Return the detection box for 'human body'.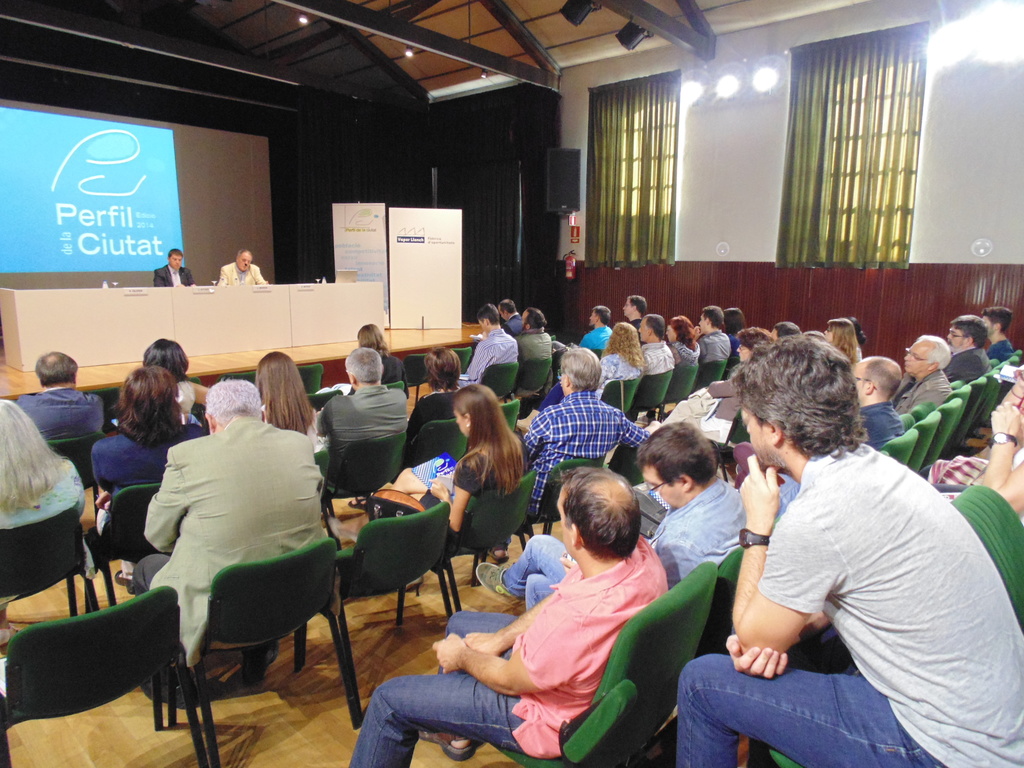
[900, 331, 959, 403].
